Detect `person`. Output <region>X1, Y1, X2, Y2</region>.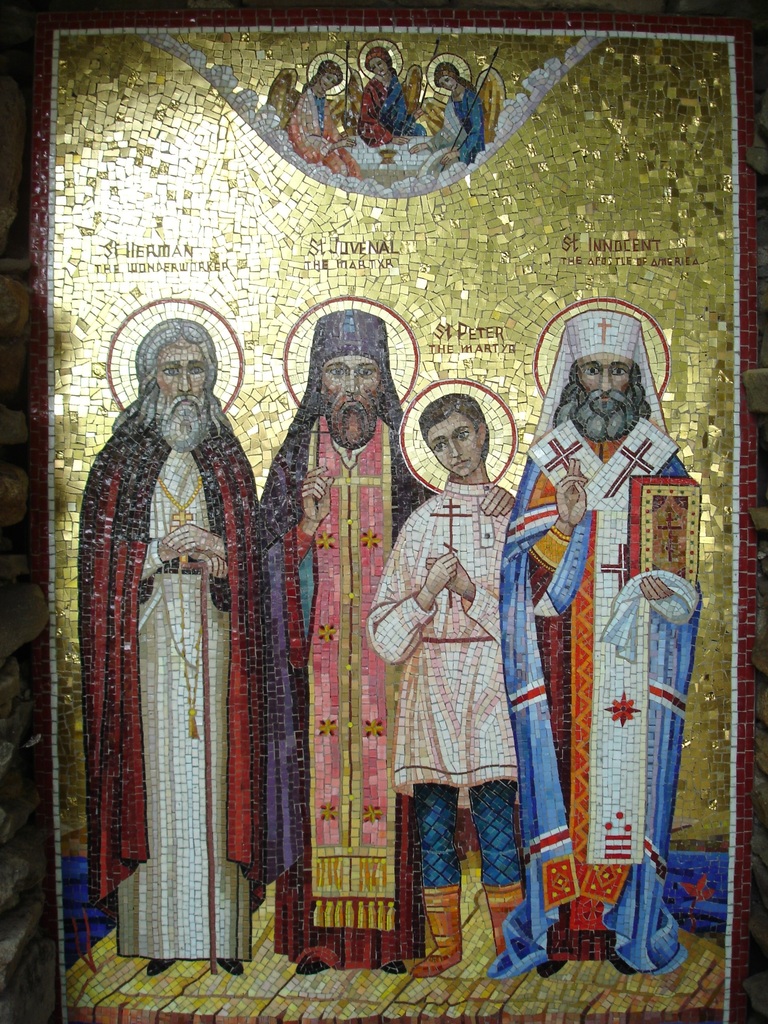
<region>487, 307, 696, 981</region>.
